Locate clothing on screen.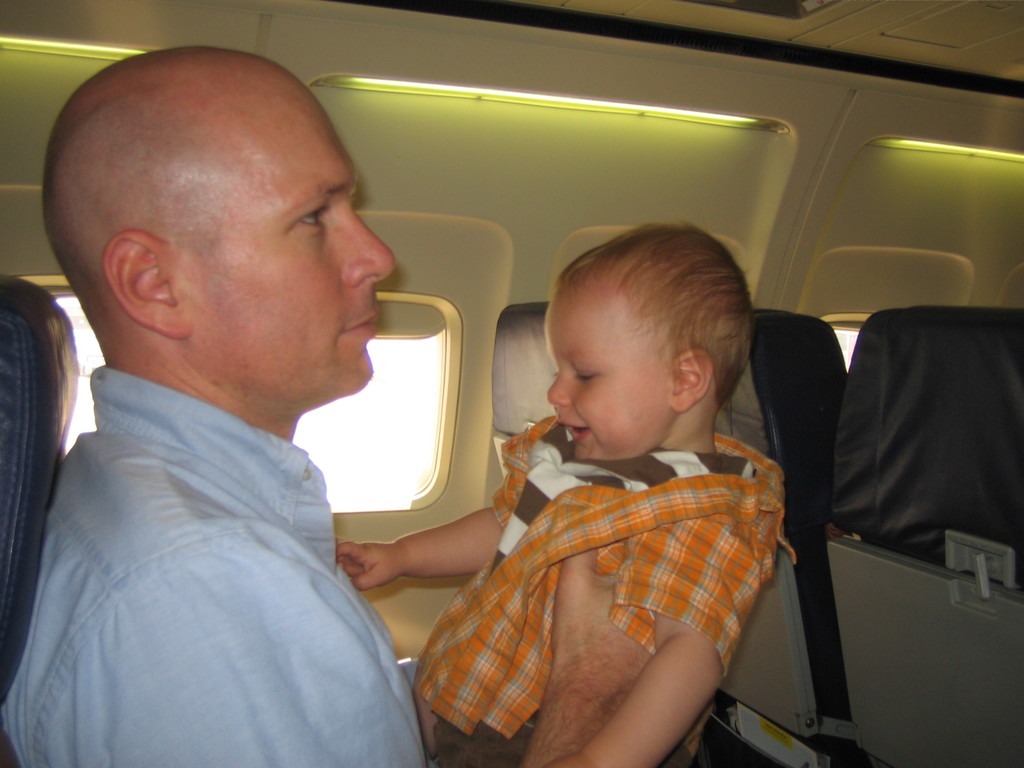
On screen at box(24, 269, 442, 767).
